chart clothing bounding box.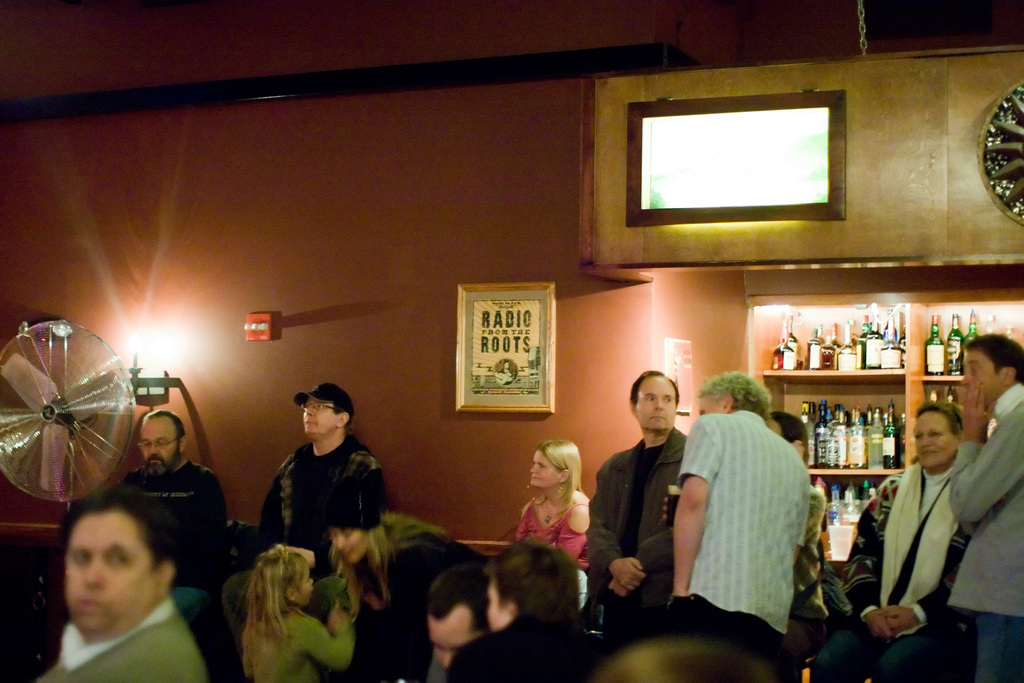
Charted: select_region(520, 490, 597, 598).
